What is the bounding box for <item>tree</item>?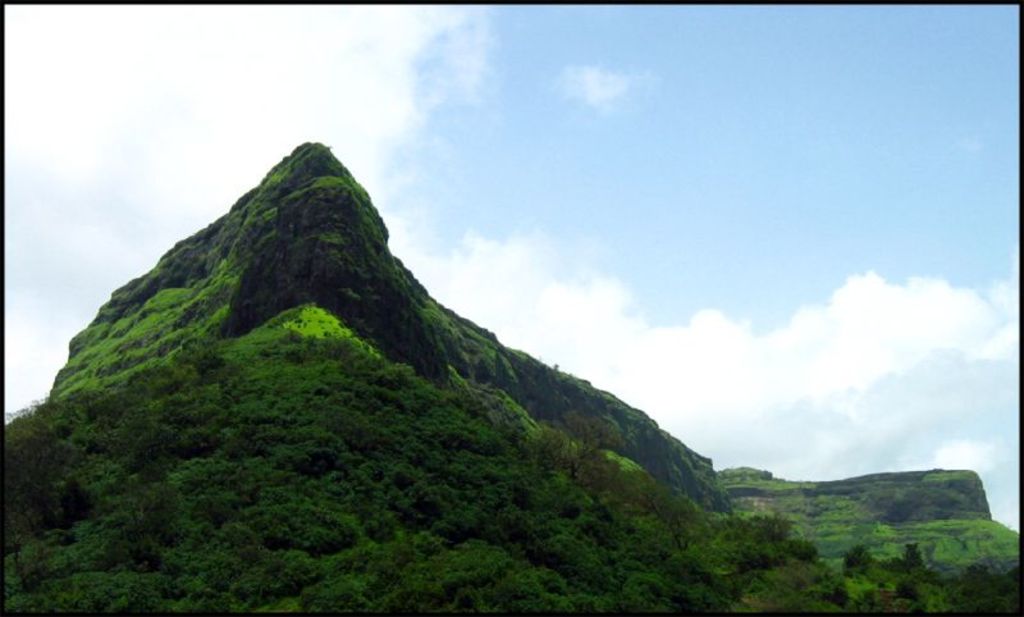
<region>840, 553, 895, 589</region>.
